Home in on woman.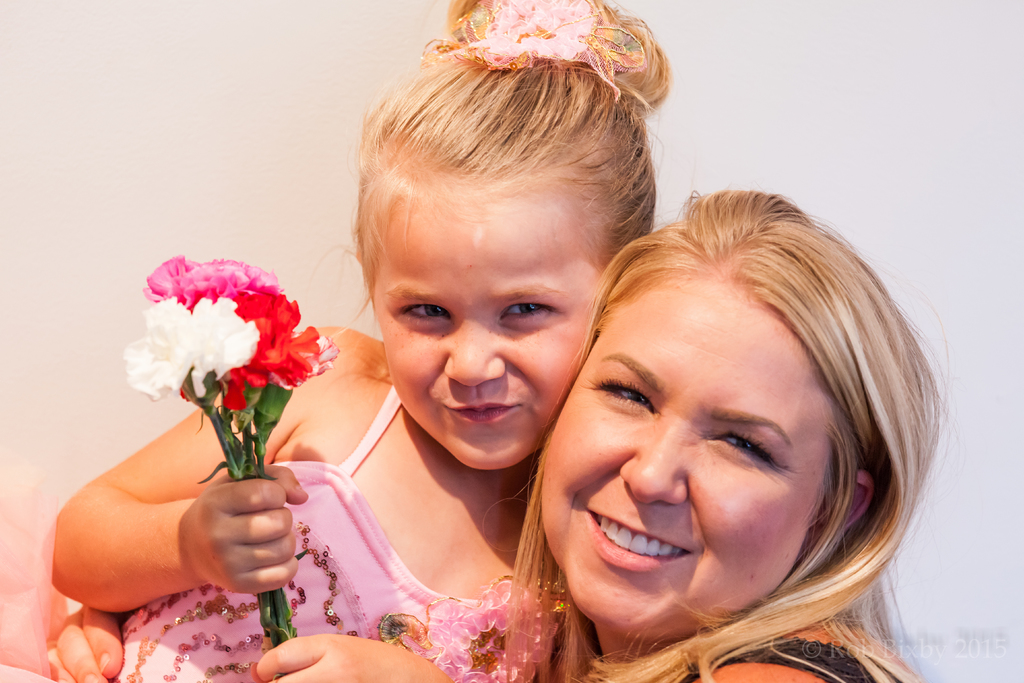
Homed in at region(44, 183, 961, 682).
